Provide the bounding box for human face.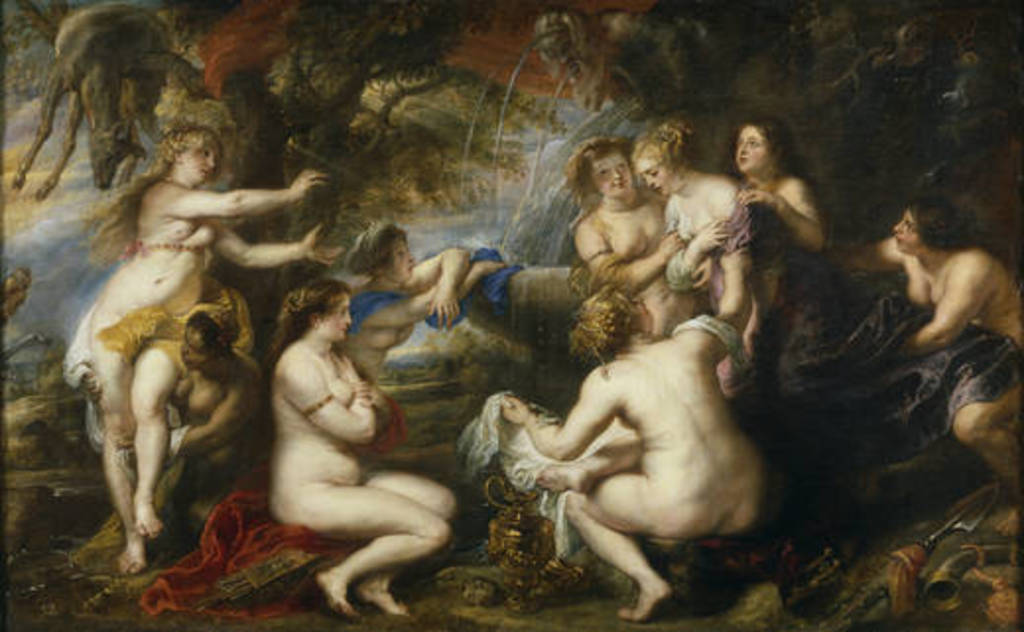
<region>630, 154, 672, 195</region>.
